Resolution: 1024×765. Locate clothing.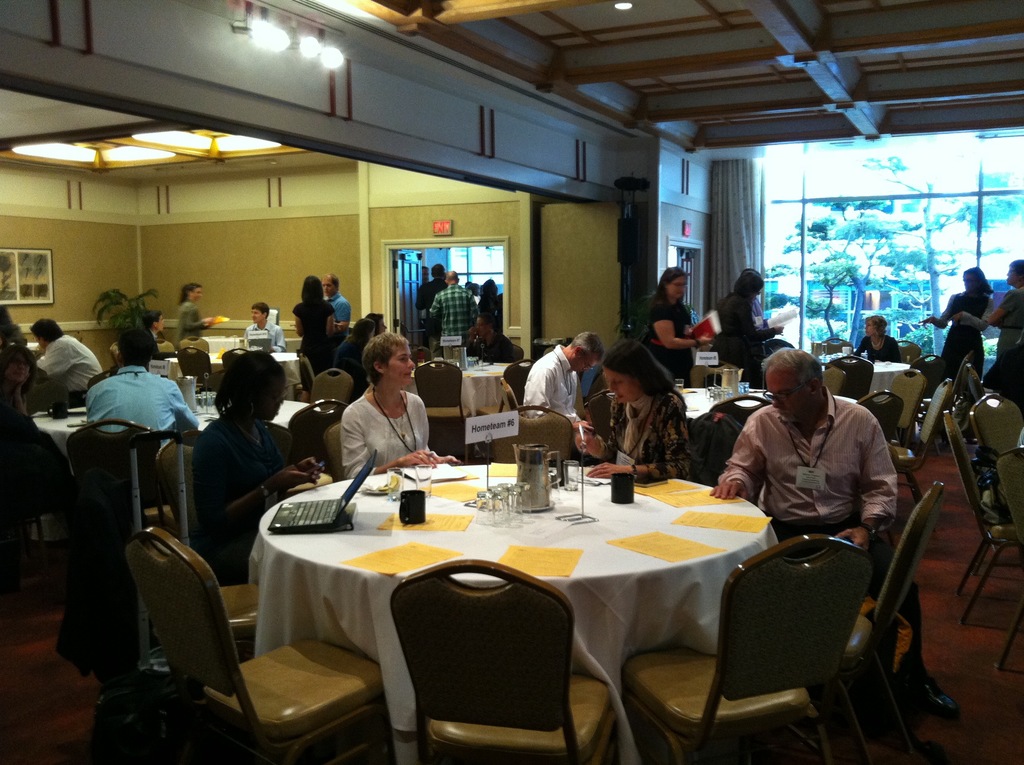
pyautogui.locateOnScreen(521, 346, 591, 465).
